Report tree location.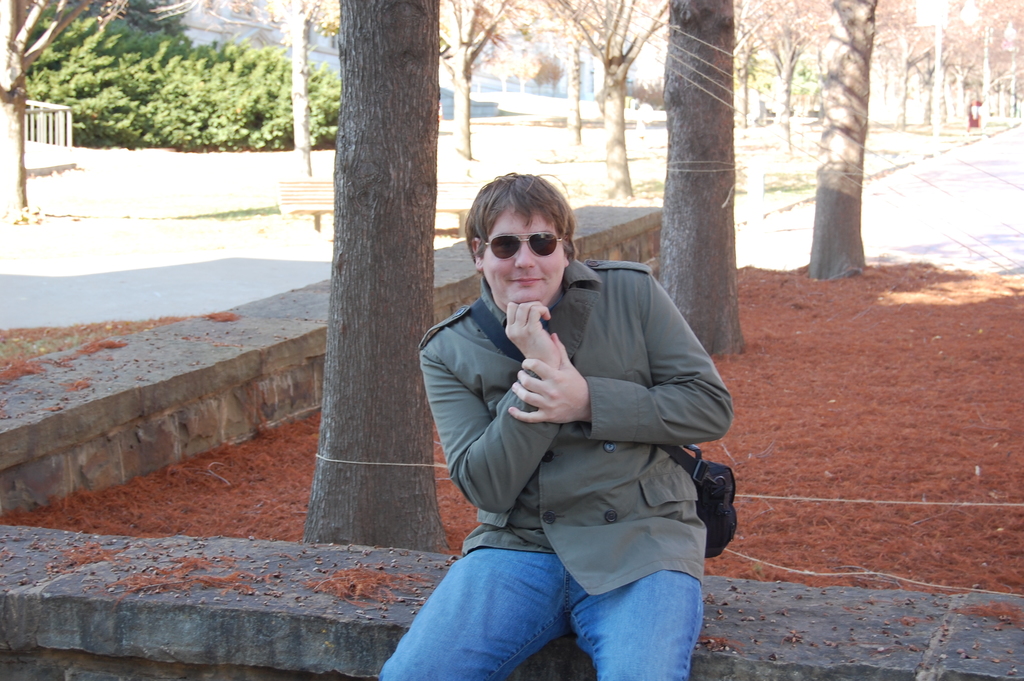
Report: l=812, t=0, r=882, b=279.
